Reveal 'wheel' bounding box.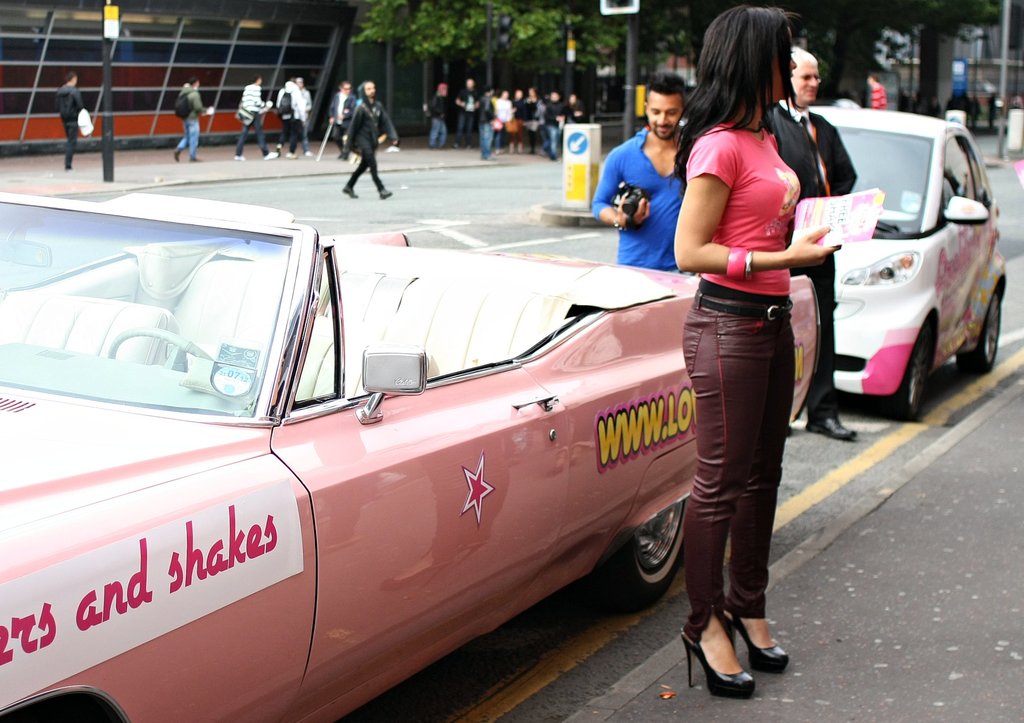
Revealed: [602, 495, 689, 600].
